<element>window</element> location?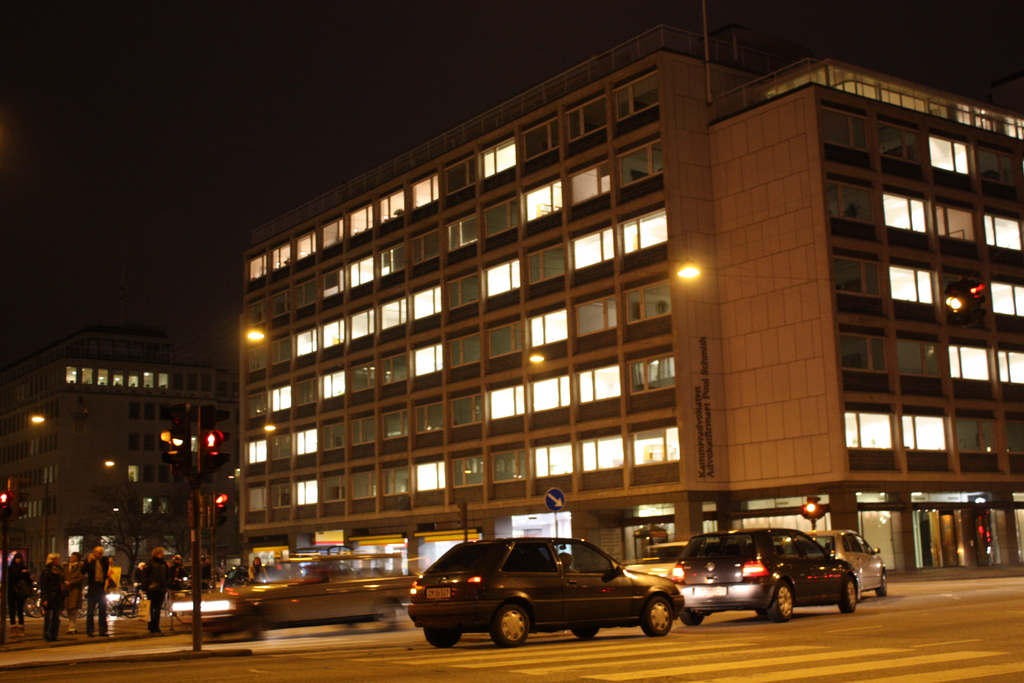
Rect(410, 170, 440, 212)
